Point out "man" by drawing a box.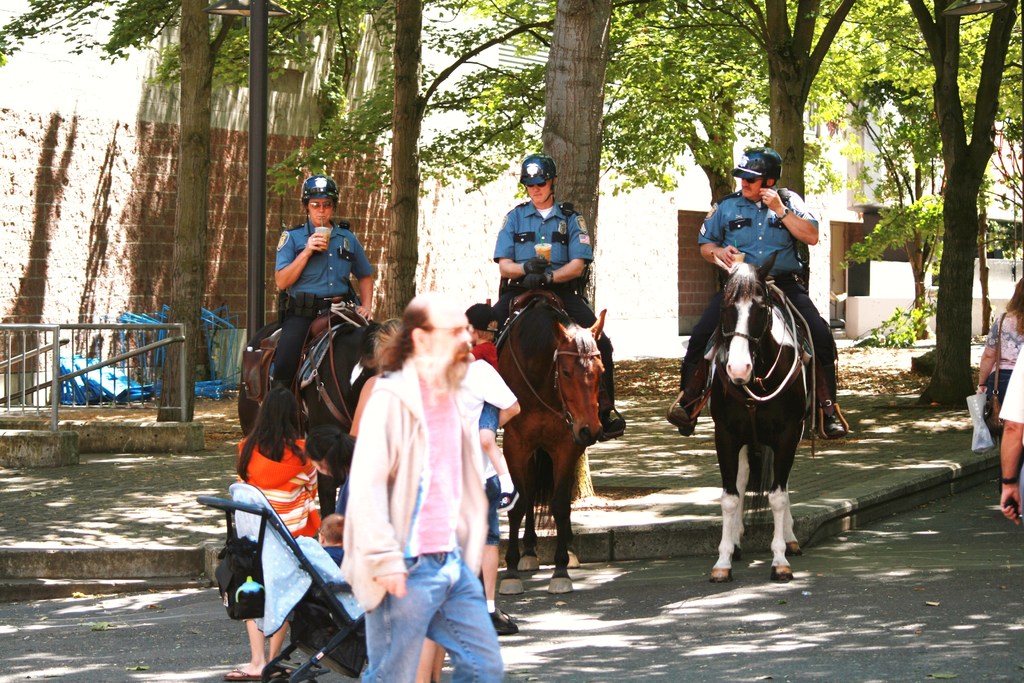
<bbox>277, 179, 380, 394</bbox>.
